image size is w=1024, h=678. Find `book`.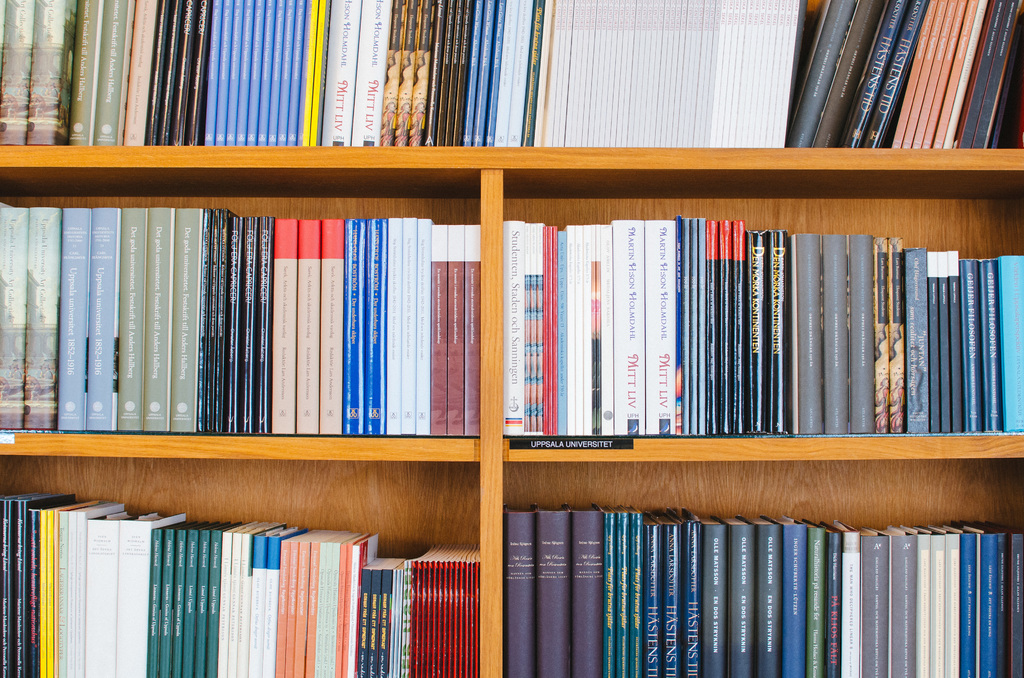
[881, 0, 945, 147].
